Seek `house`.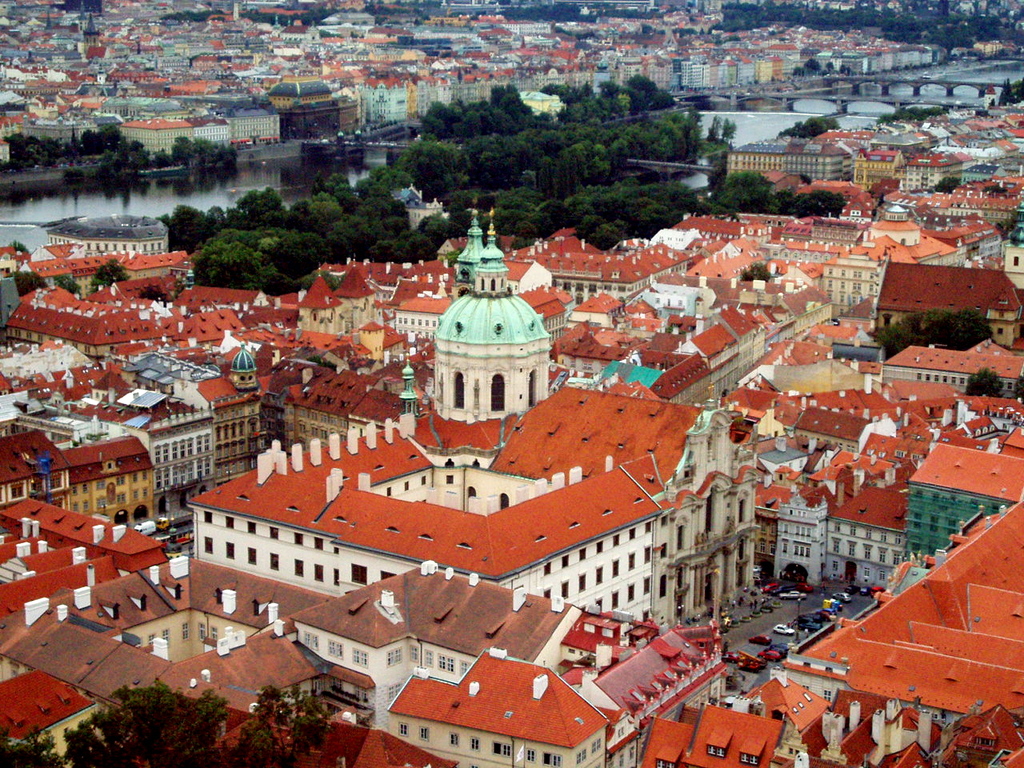
[0,222,1023,767].
